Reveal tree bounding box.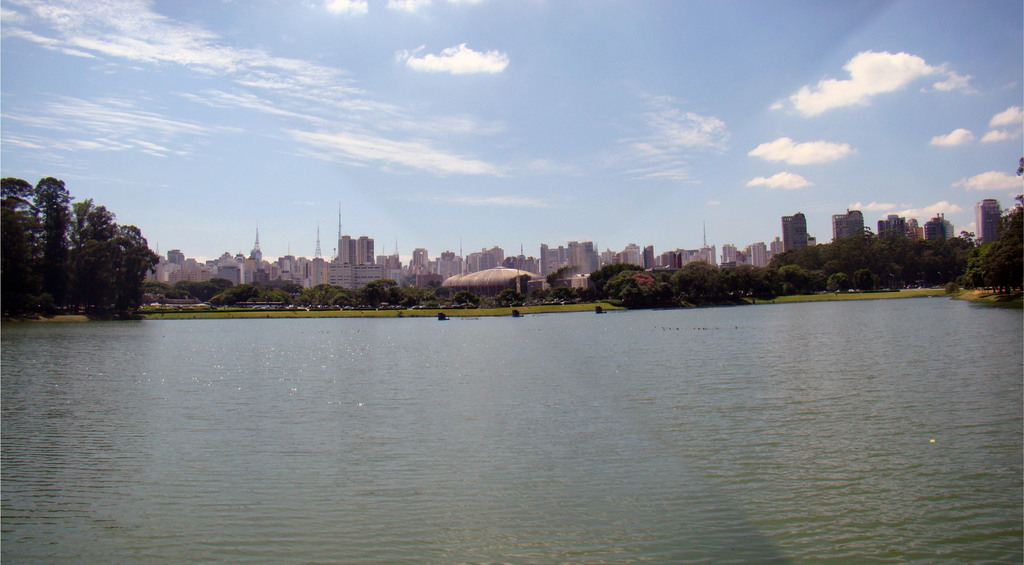
Revealed: pyautogui.locateOnScreen(259, 291, 274, 299).
